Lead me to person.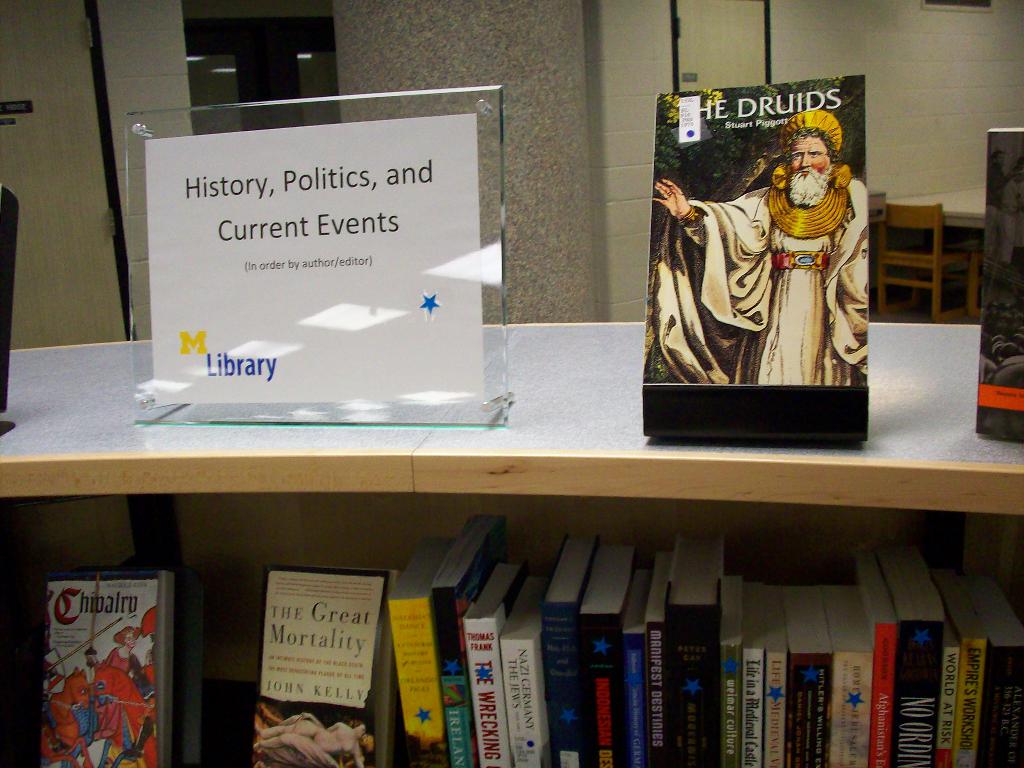
Lead to [x1=650, y1=108, x2=874, y2=395].
